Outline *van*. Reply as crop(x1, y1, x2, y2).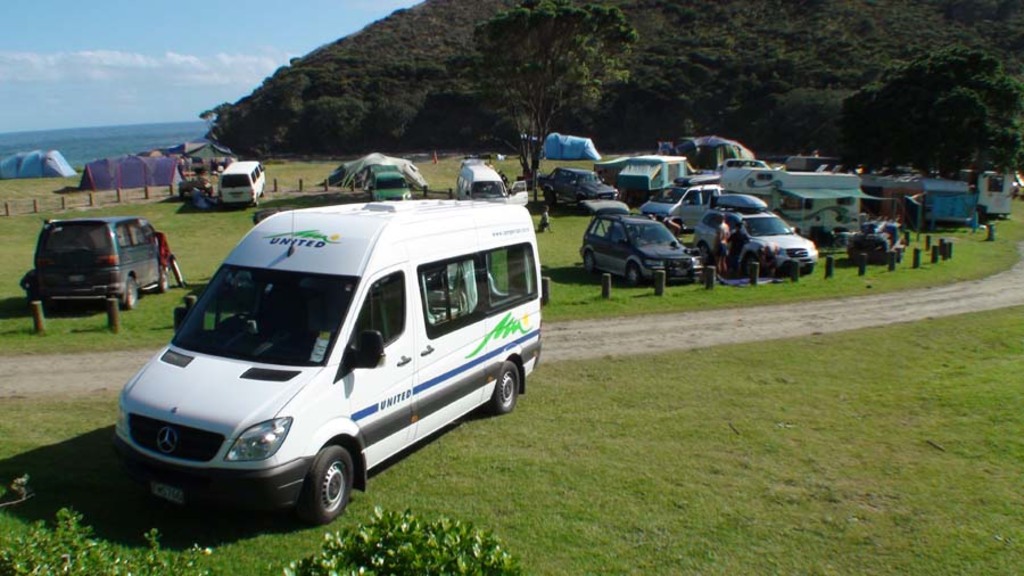
crop(215, 159, 264, 207).
